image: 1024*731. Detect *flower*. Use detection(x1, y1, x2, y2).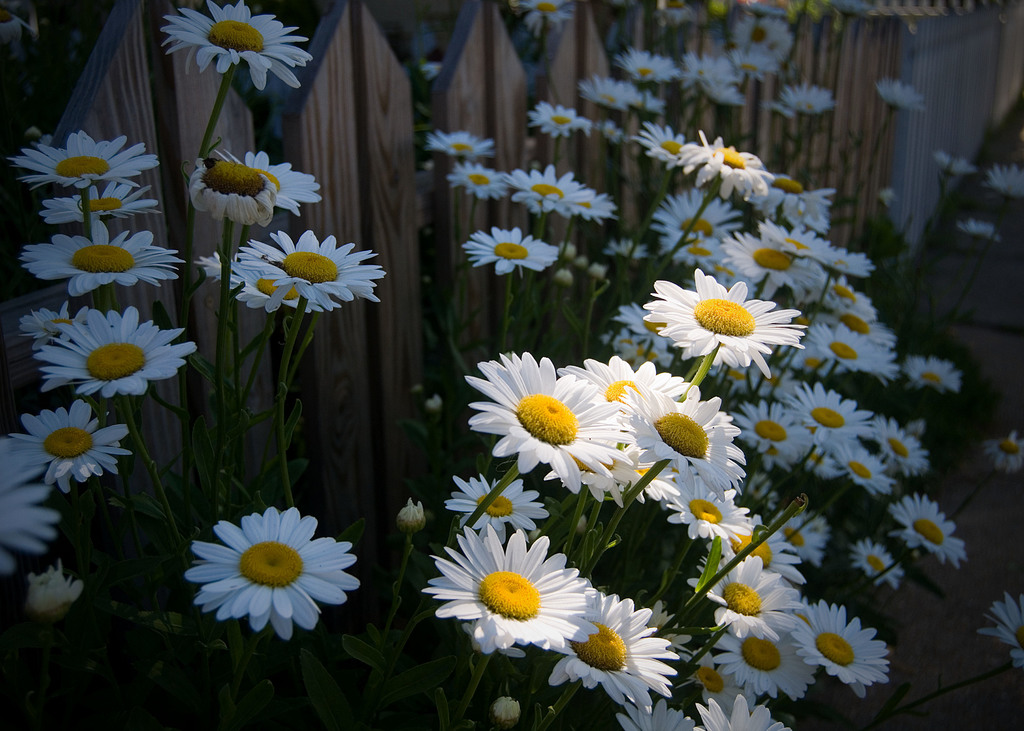
detection(989, 427, 1023, 470).
